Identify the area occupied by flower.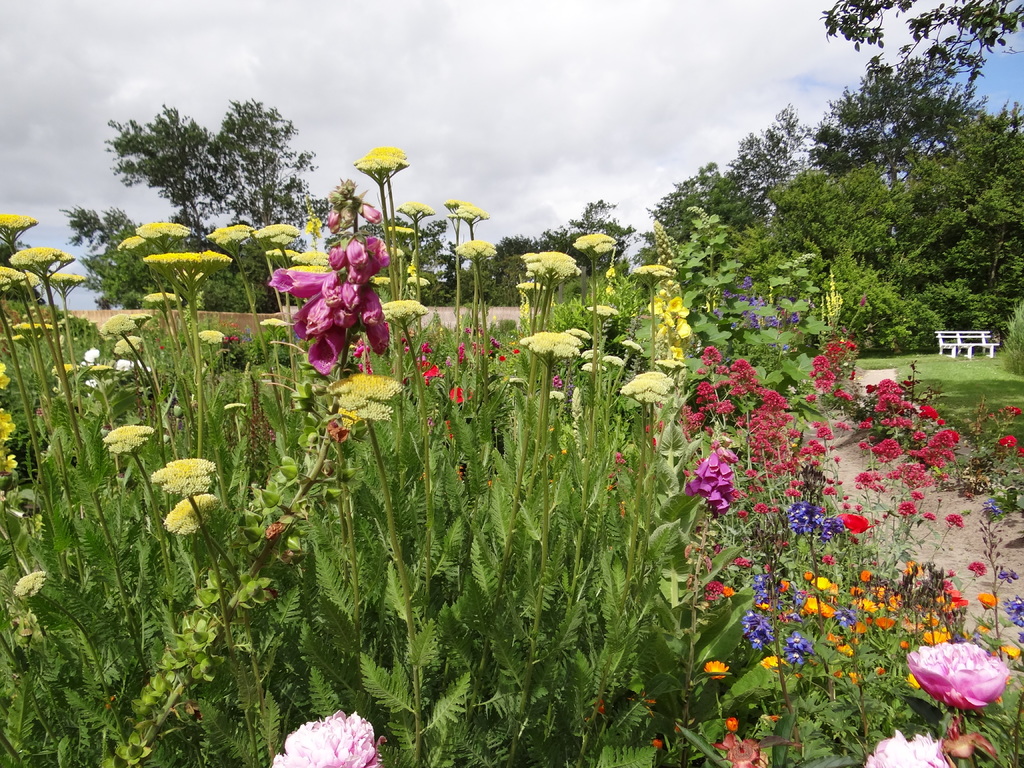
Area: [left=1005, top=598, right=1023, bottom=627].
